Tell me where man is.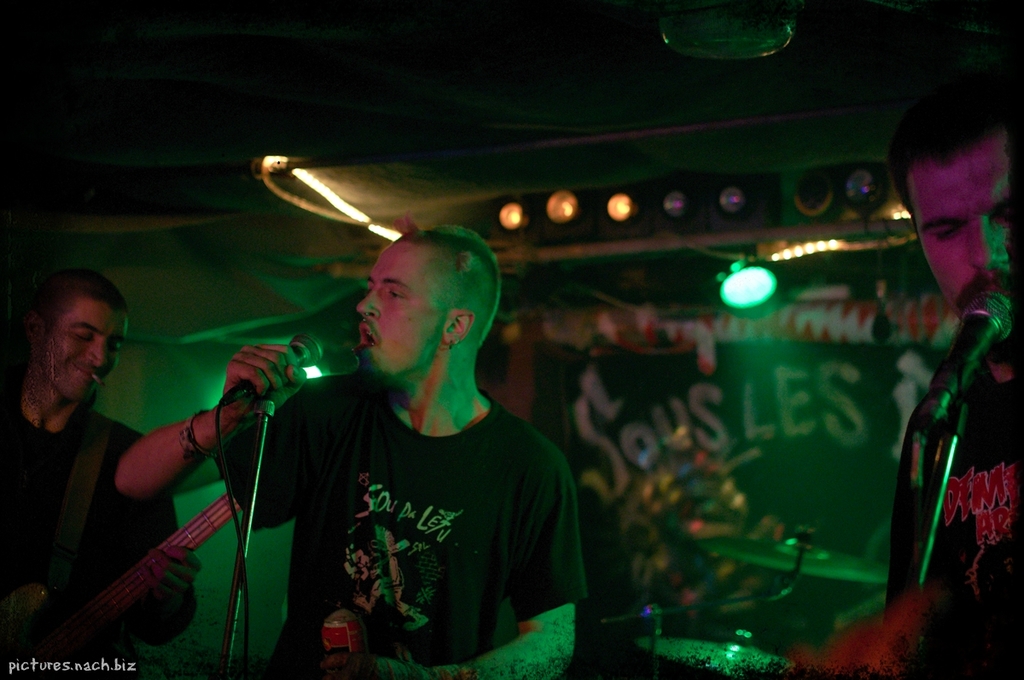
man is at [x1=212, y1=220, x2=594, y2=670].
